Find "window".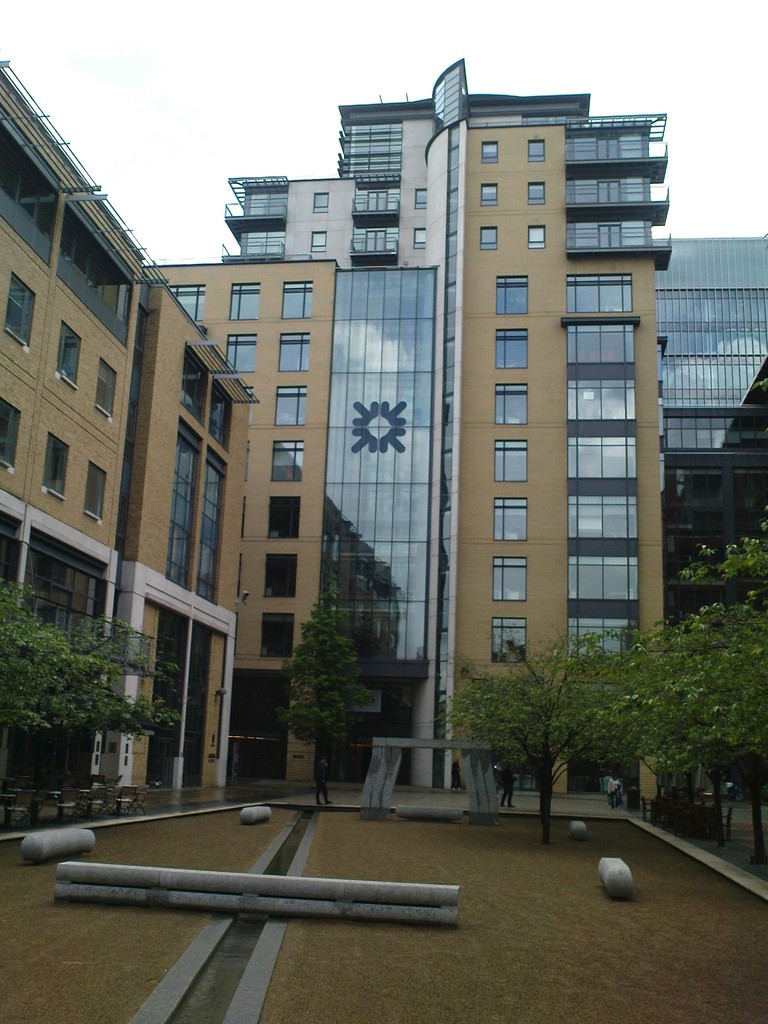
<box>563,319,639,365</box>.
